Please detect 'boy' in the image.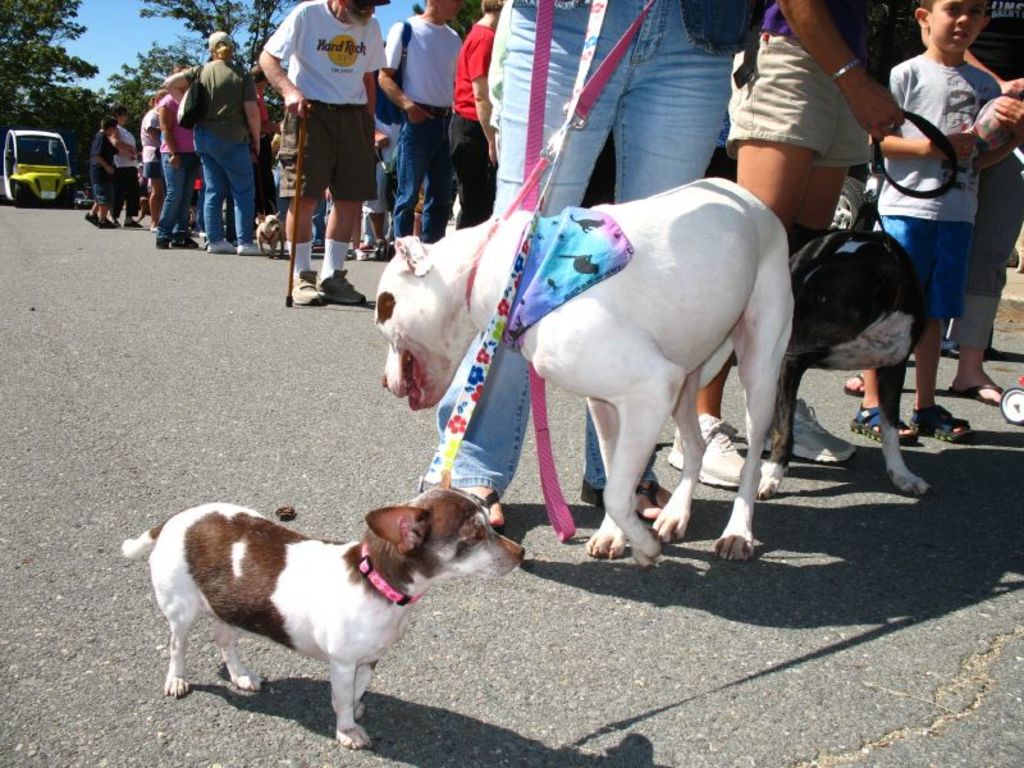
bbox=[873, 0, 1023, 444].
